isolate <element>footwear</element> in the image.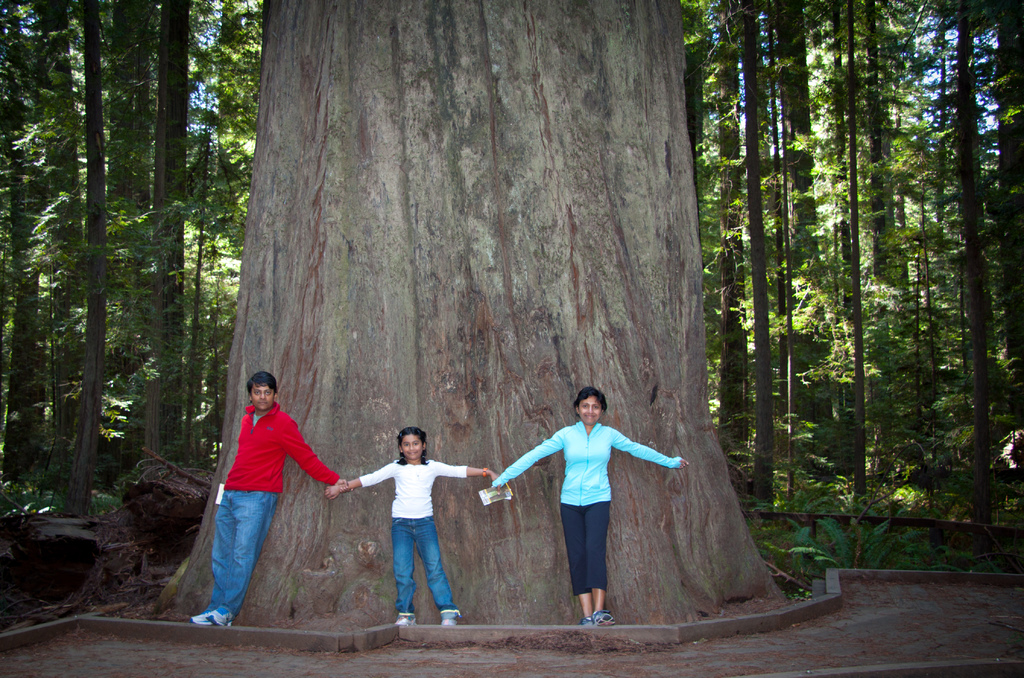
Isolated region: <box>579,617,595,625</box>.
